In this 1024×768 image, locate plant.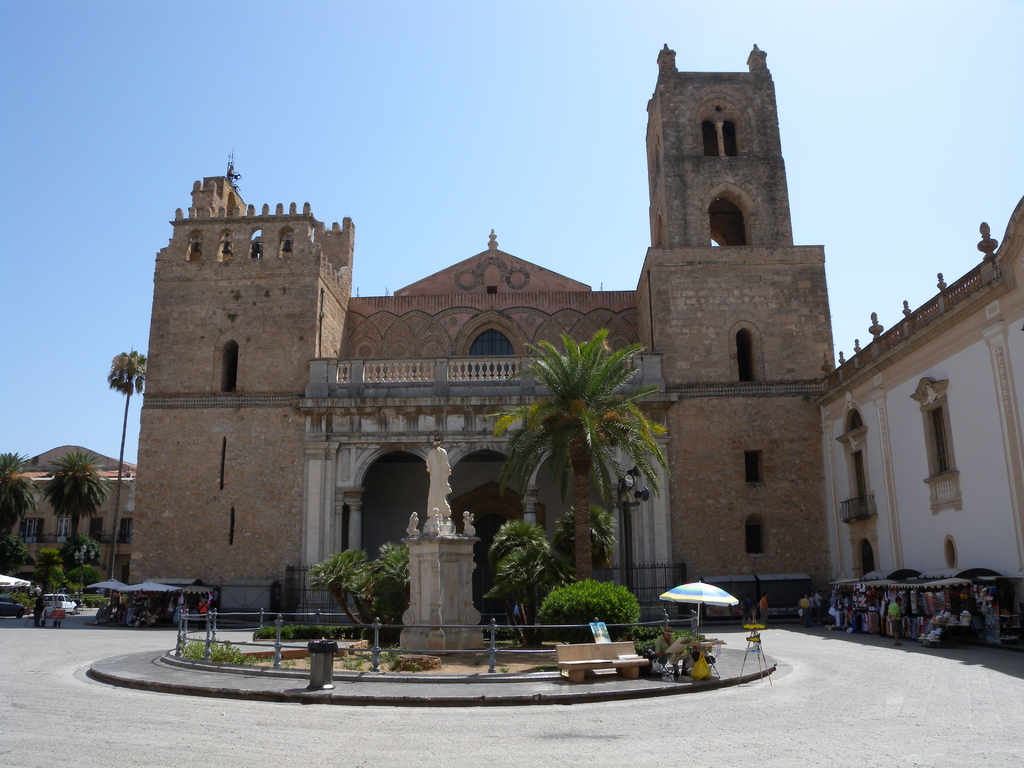
Bounding box: [left=175, top=641, right=266, bottom=669].
